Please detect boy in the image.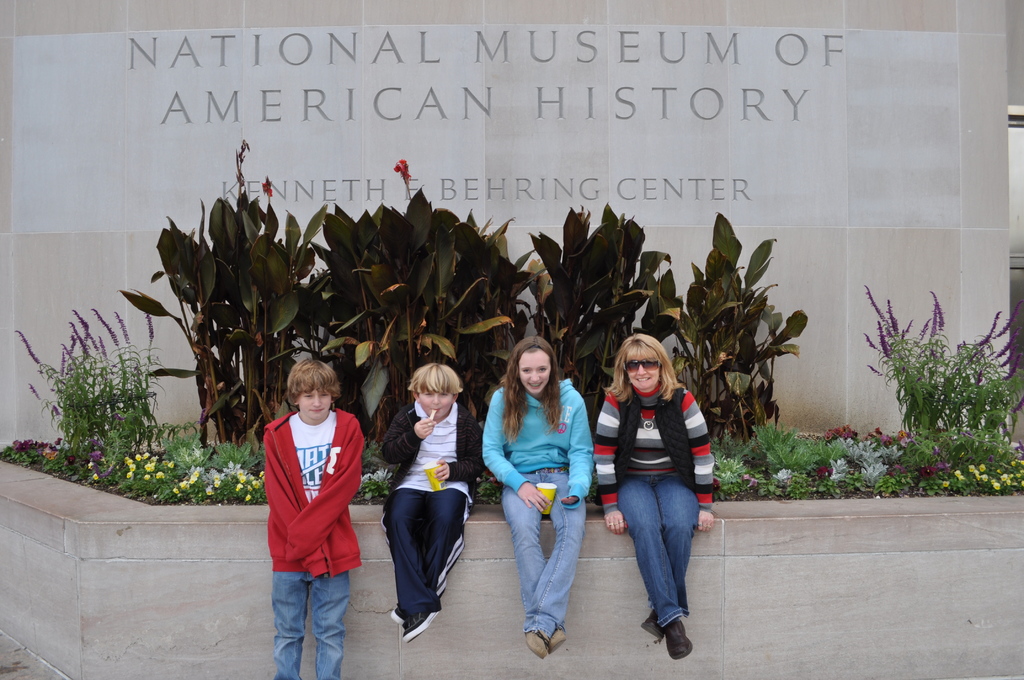
bbox=(246, 359, 367, 679).
